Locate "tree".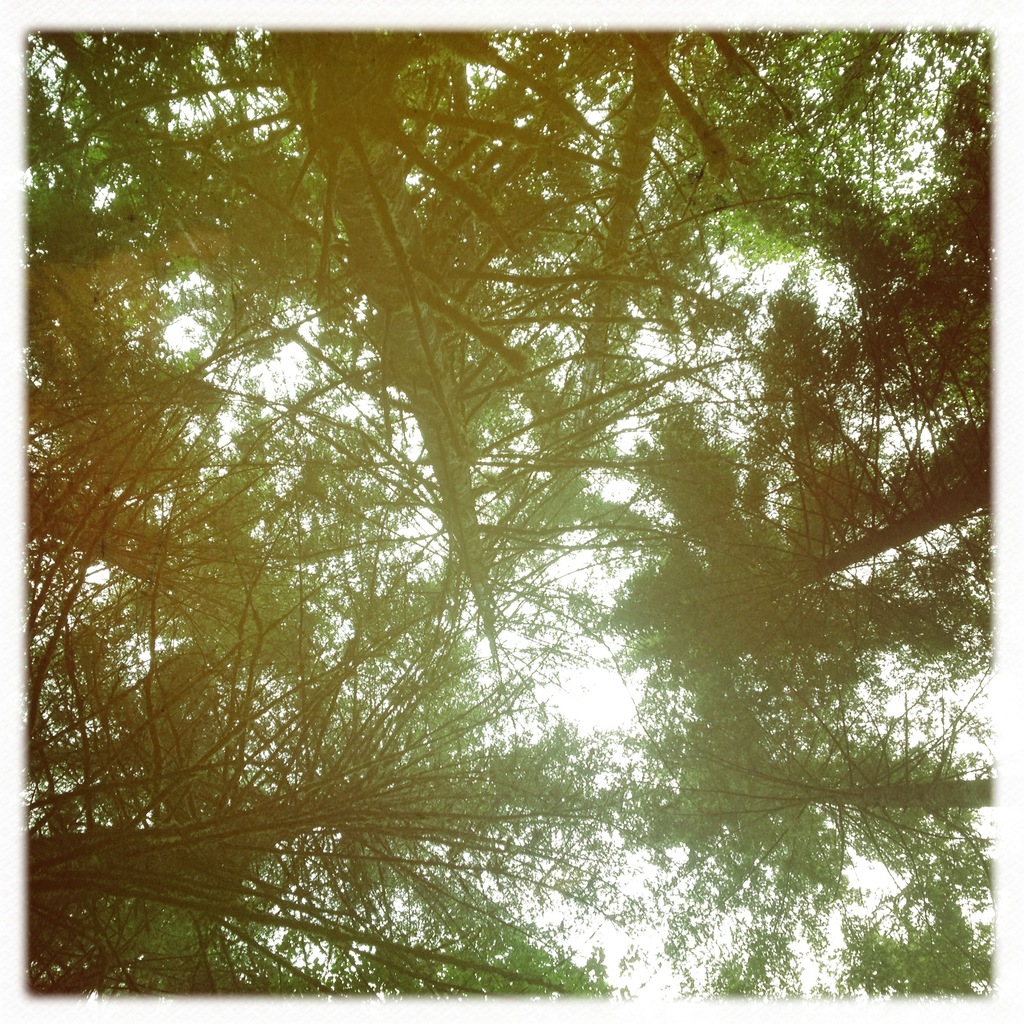
Bounding box: bbox=[21, 24, 1002, 991].
